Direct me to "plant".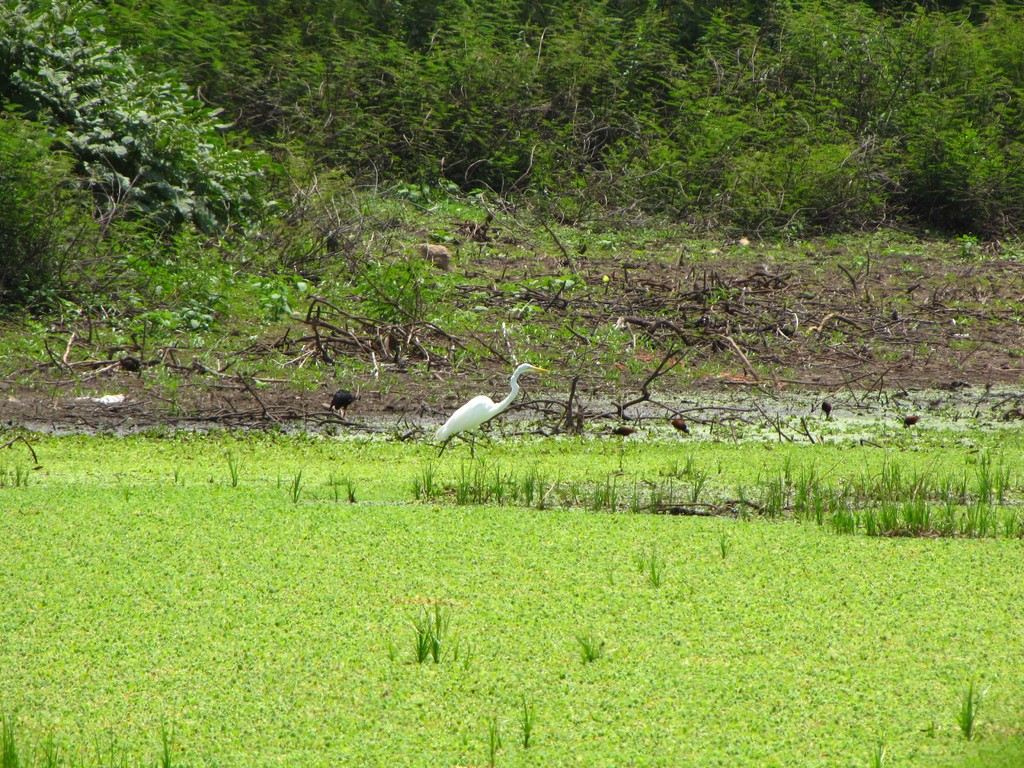
Direction: pyautogui.locateOnScreen(514, 698, 532, 749).
